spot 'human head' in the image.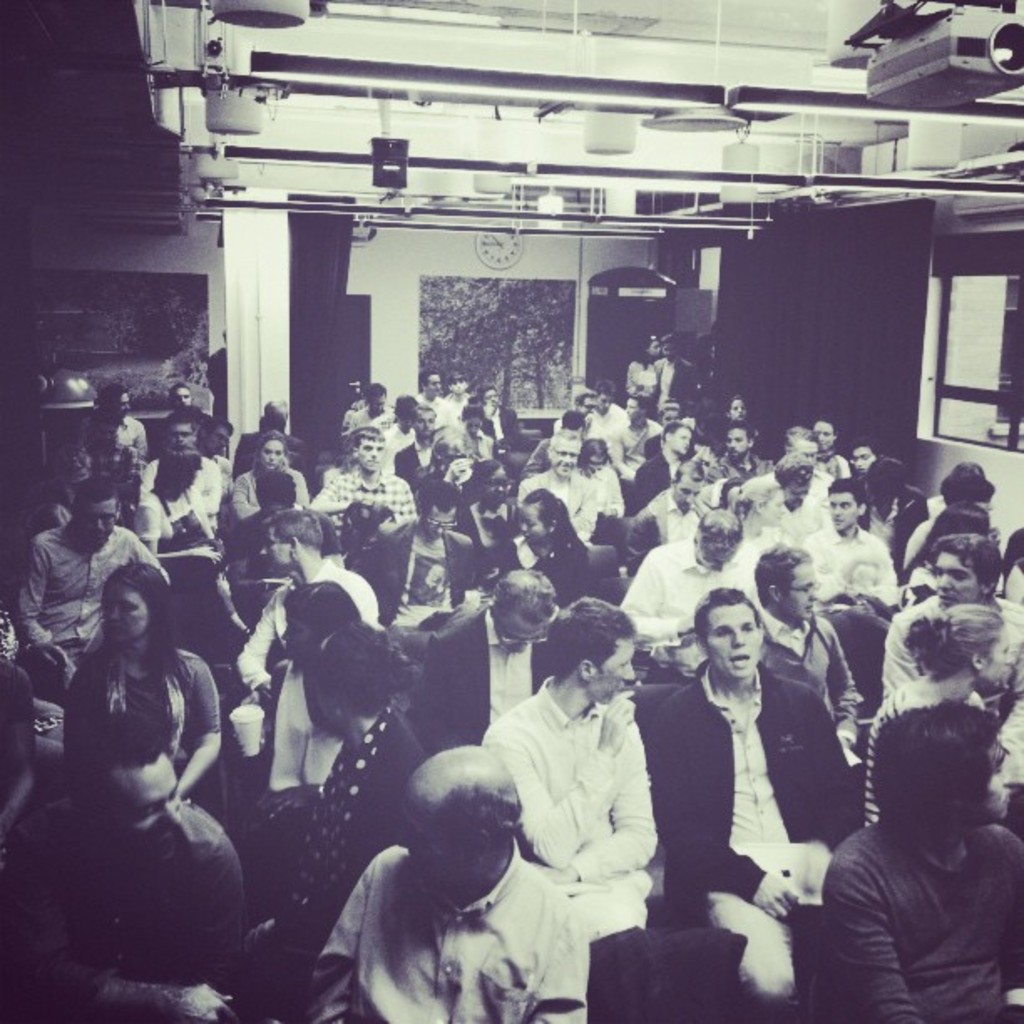
'human head' found at rect(550, 591, 637, 701).
